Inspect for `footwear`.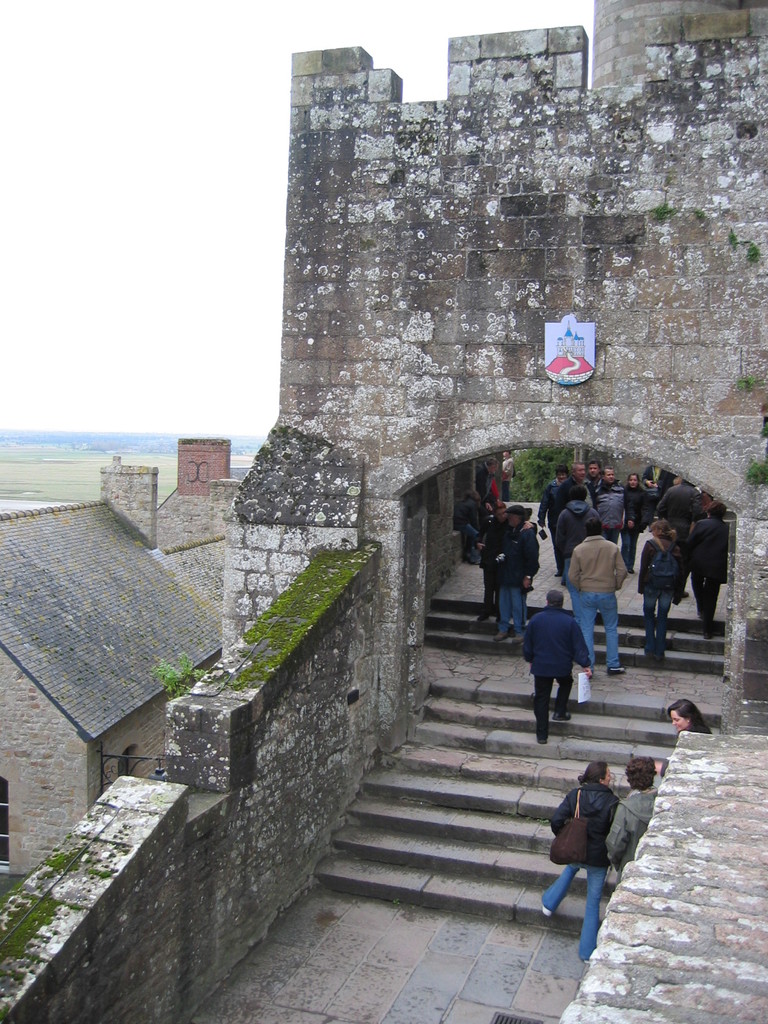
Inspection: 511 632 527 646.
